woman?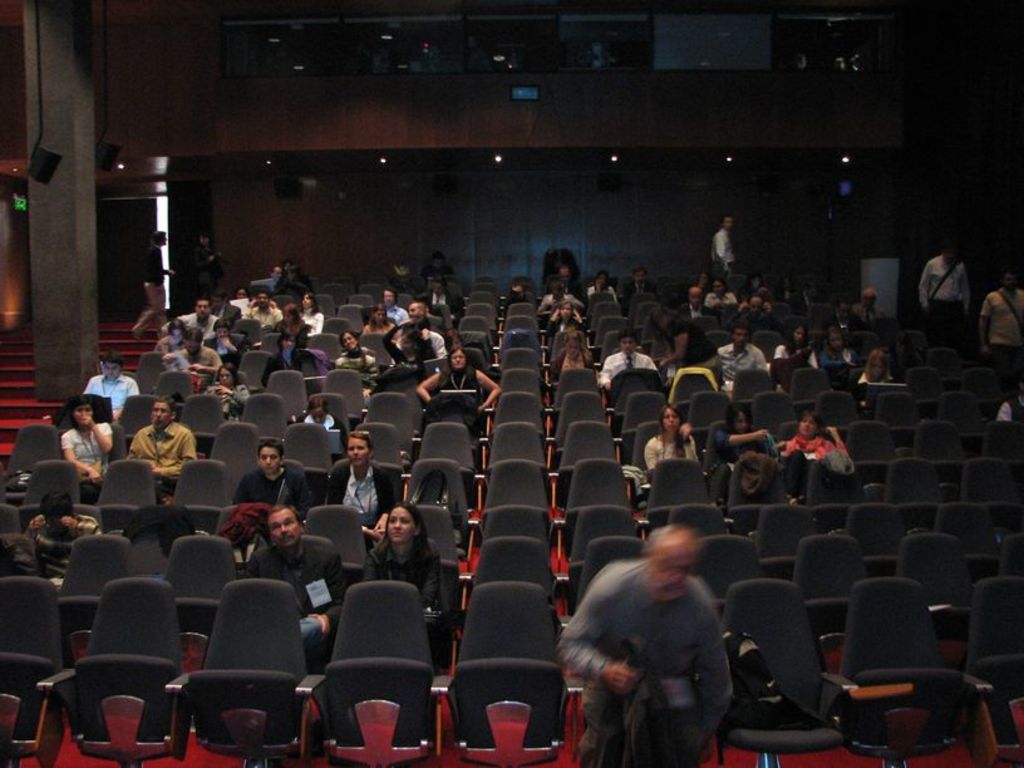
<region>361, 306, 393, 334</region>
